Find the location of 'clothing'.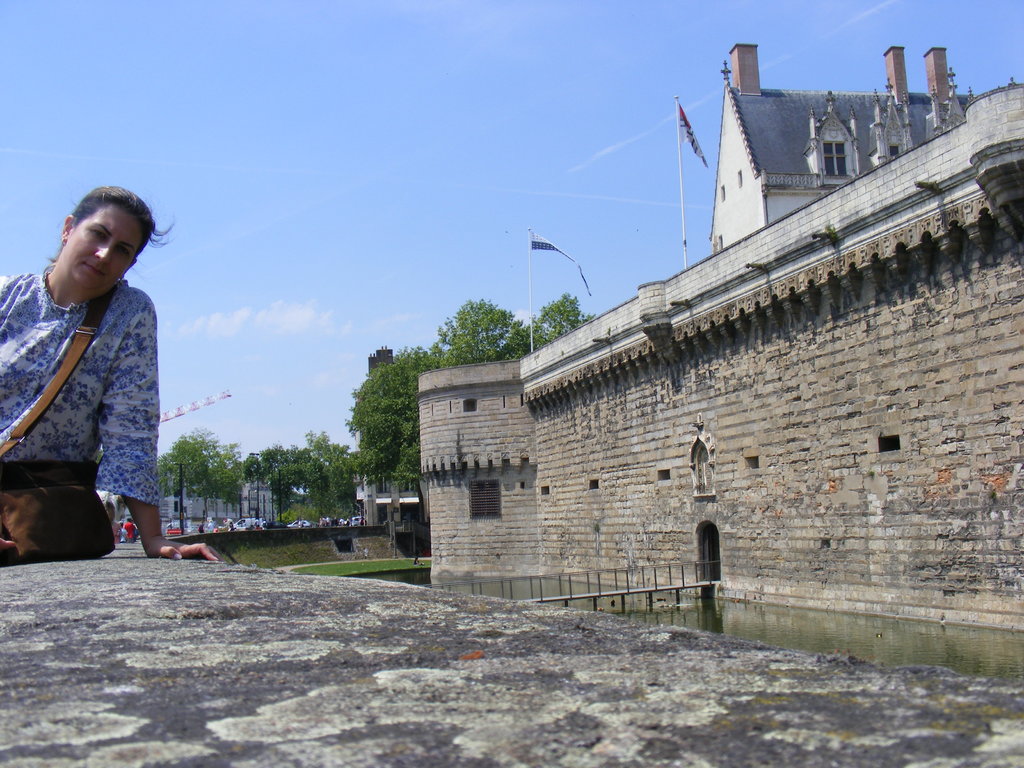
Location: locate(112, 523, 120, 545).
